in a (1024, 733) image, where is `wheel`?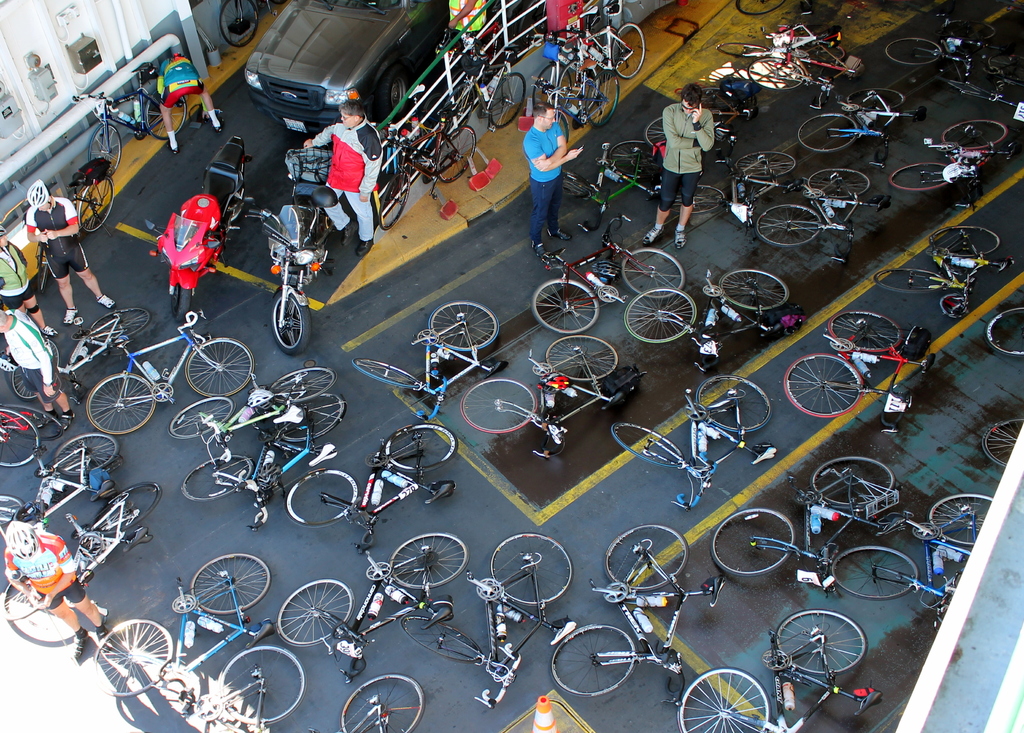
<bbox>426, 298, 500, 356</bbox>.
